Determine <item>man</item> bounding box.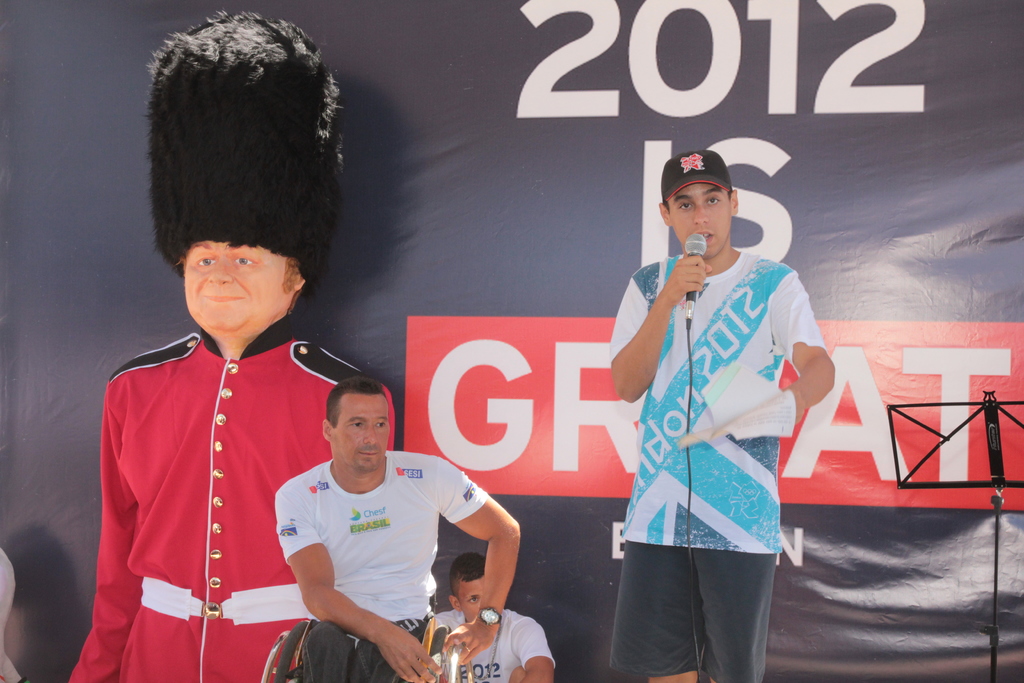
Determined: [610,150,824,682].
